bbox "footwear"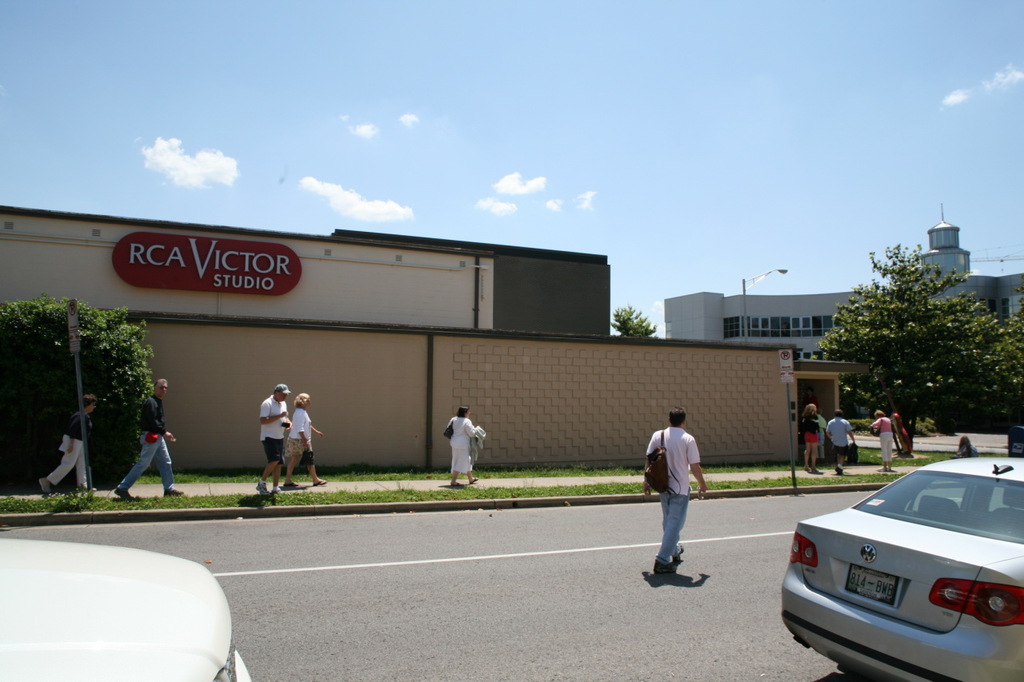
bbox(76, 485, 96, 493)
